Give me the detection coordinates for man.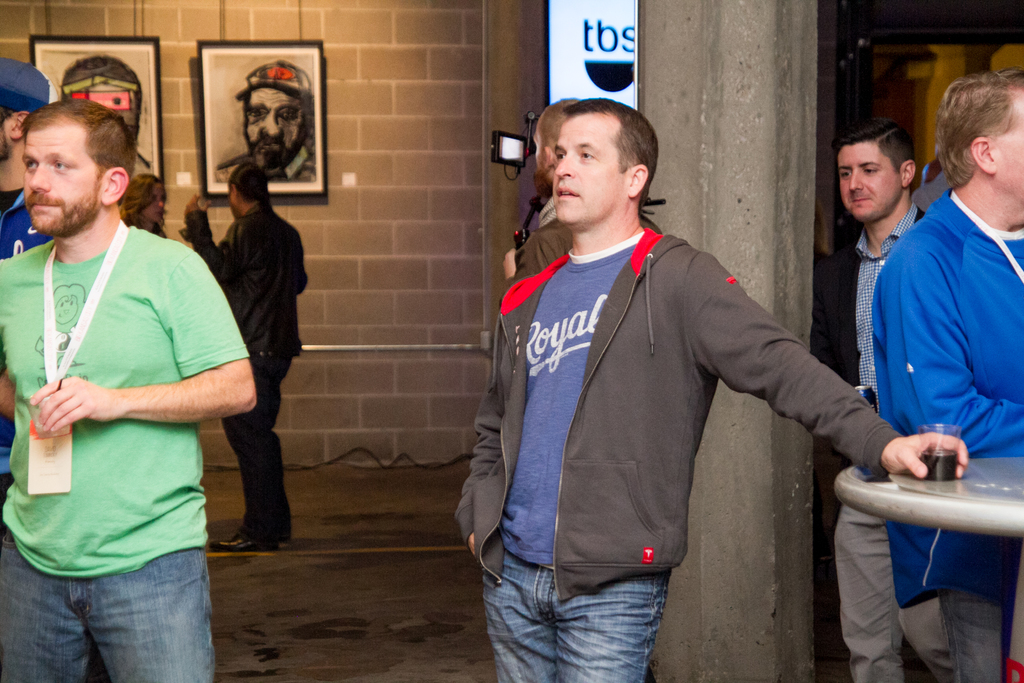
select_region(834, 120, 963, 681).
